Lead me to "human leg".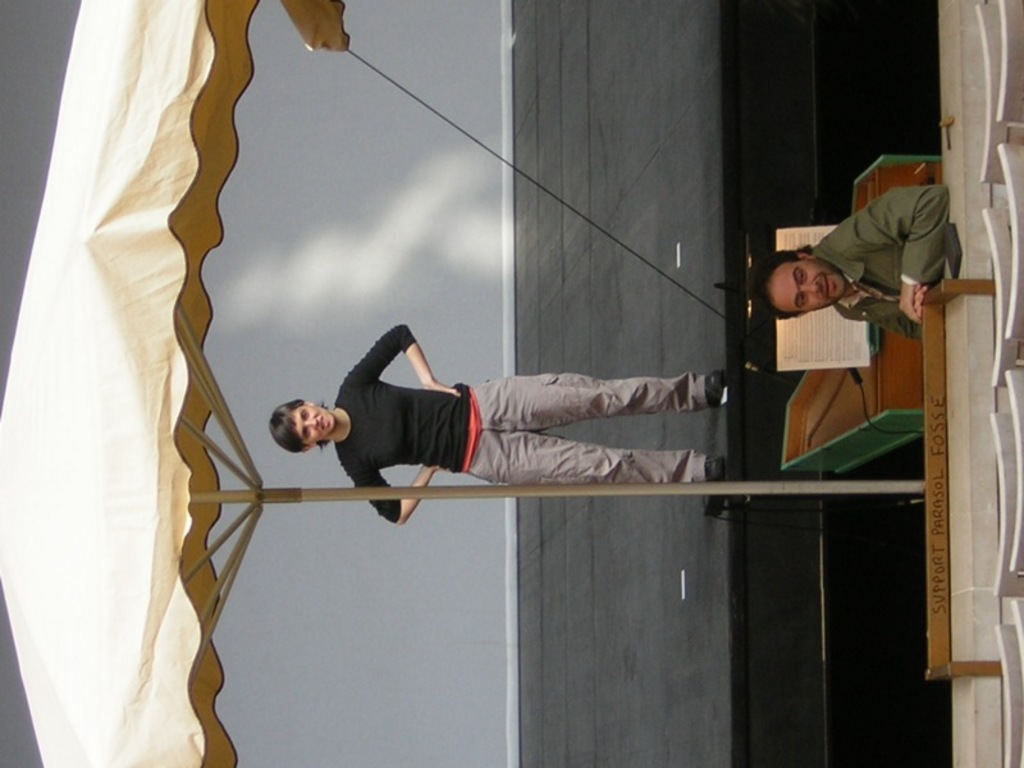
Lead to 467,436,728,488.
